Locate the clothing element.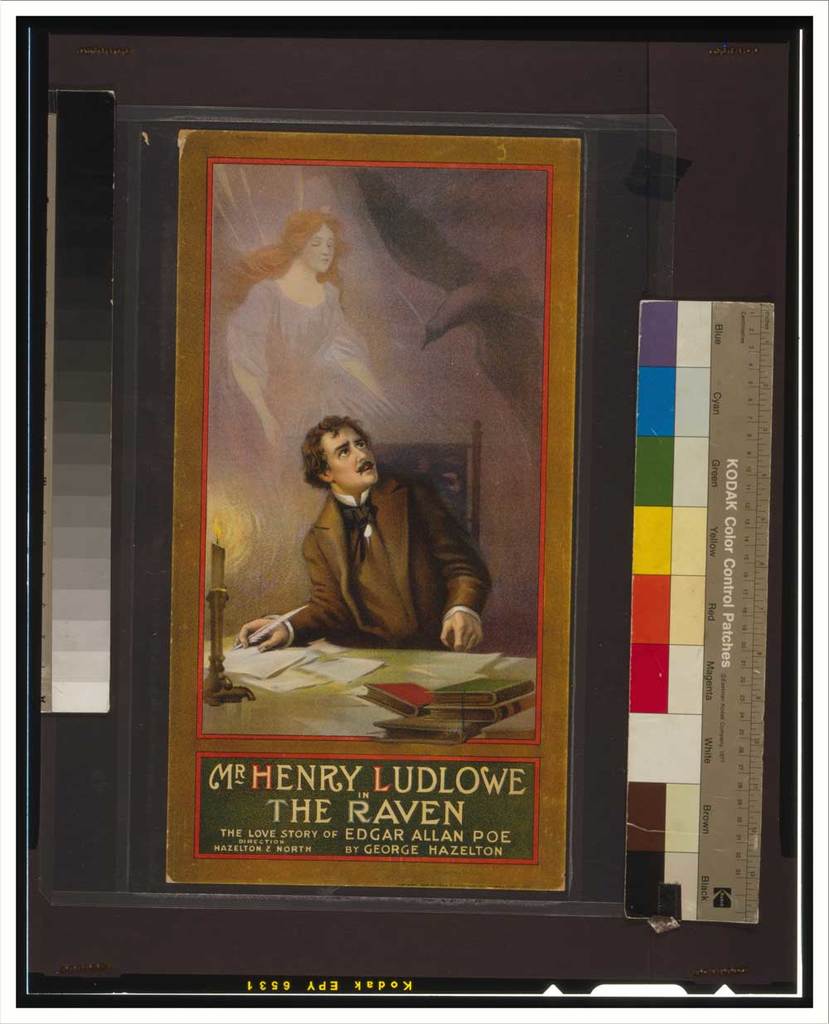
Element bbox: BBox(205, 163, 455, 491).
